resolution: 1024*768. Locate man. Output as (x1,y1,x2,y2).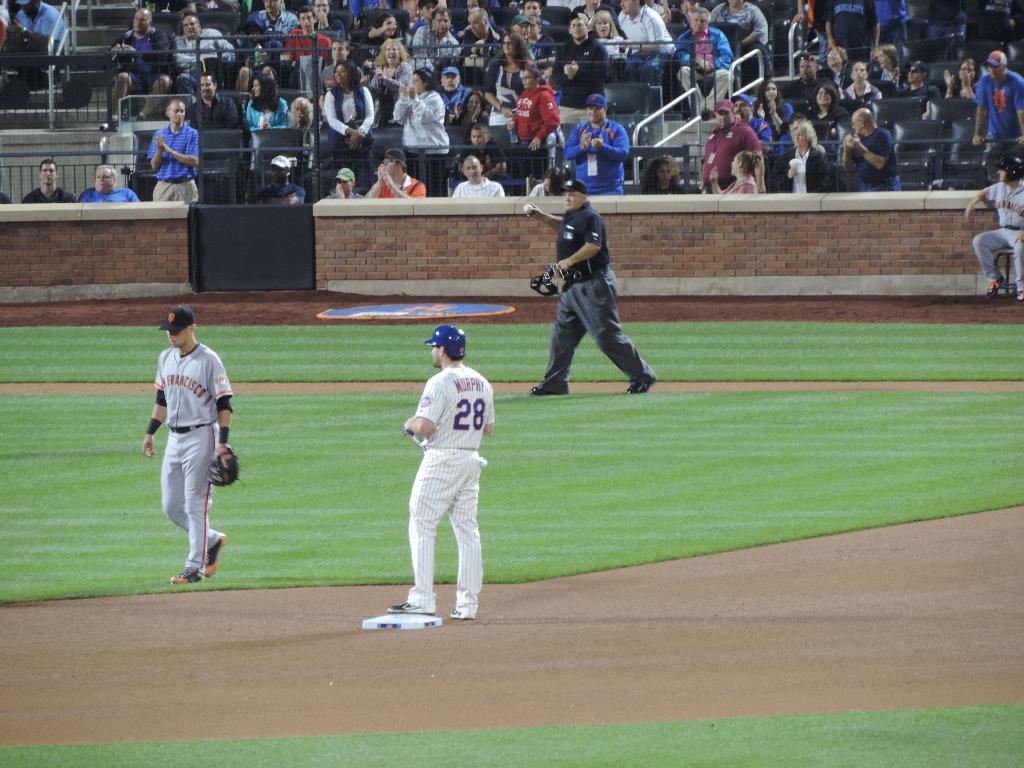
(23,161,75,200).
